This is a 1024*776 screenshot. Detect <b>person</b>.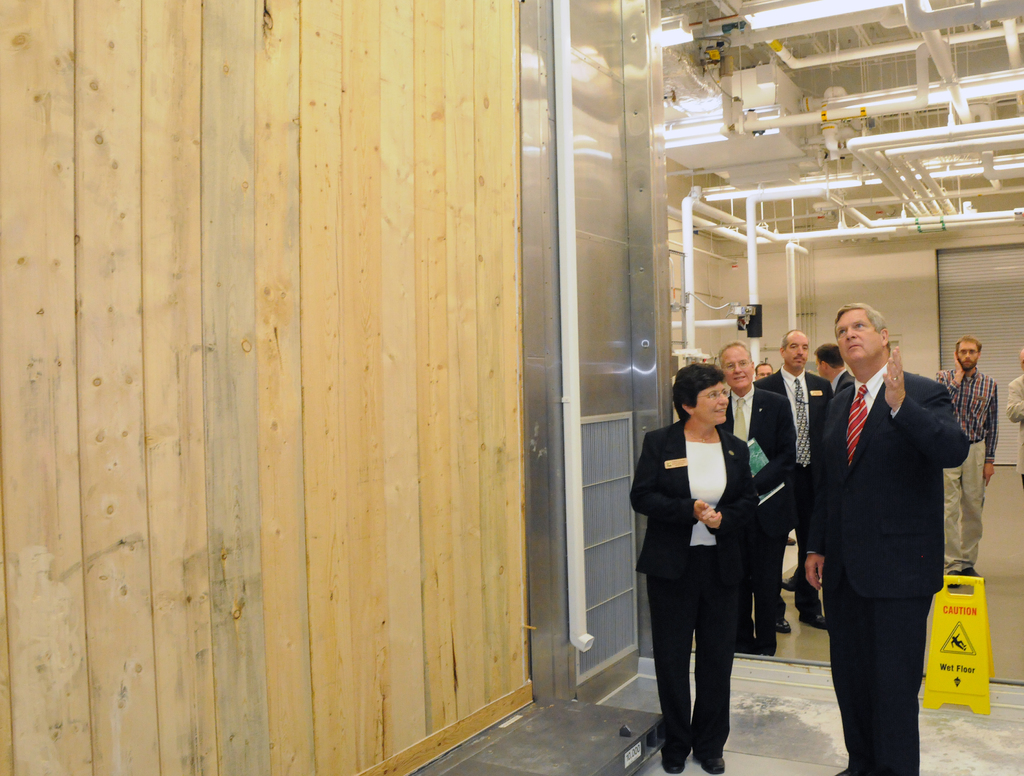
select_region(1008, 350, 1023, 487).
